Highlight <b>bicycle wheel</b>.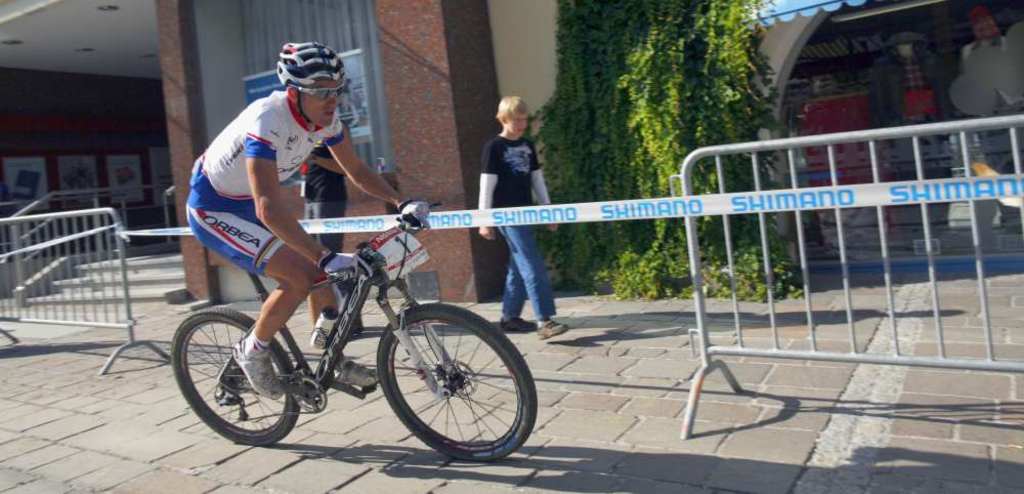
Highlighted region: detection(166, 313, 294, 448).
